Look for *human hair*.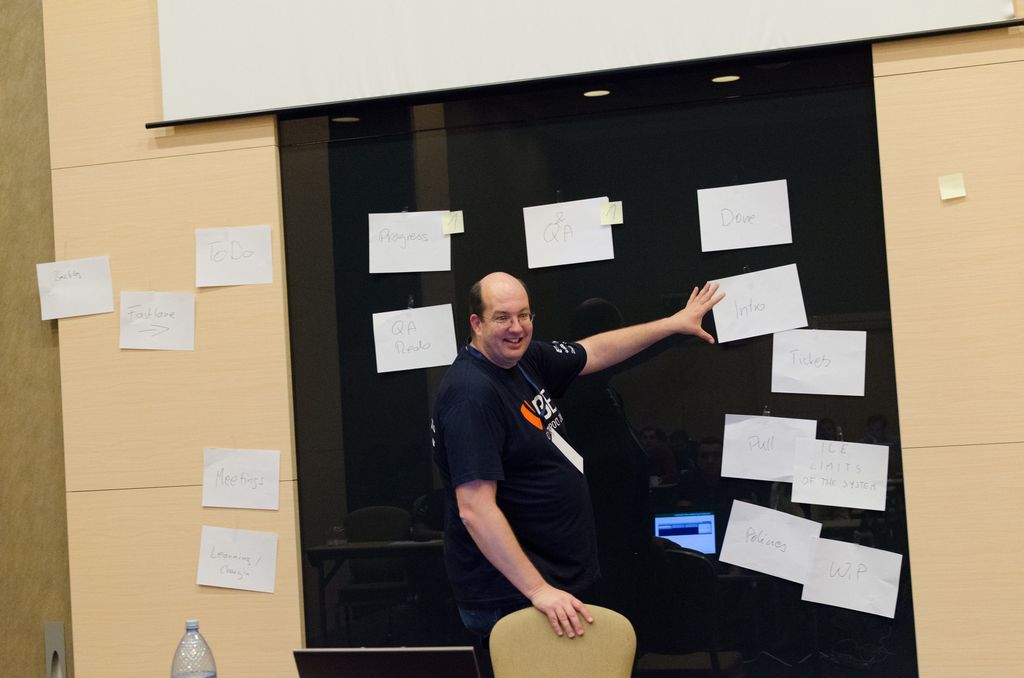
Found: <box>465,280,533,327</box>.
